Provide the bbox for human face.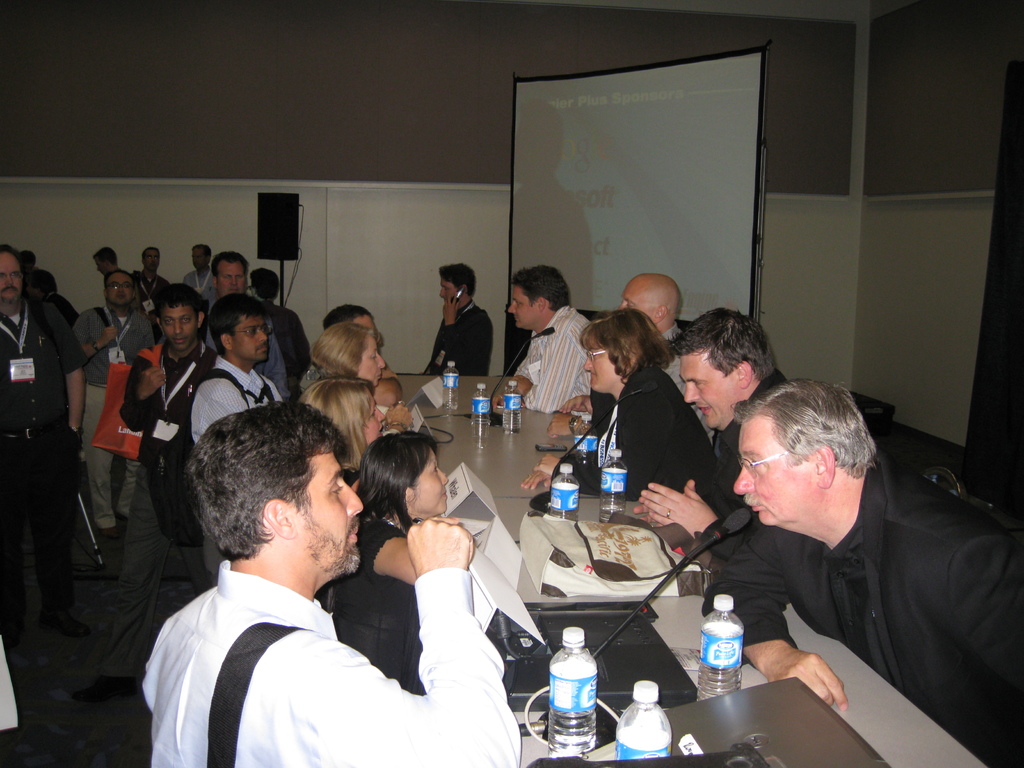
<bbox>734, 411, 815, 524</bbox>.
